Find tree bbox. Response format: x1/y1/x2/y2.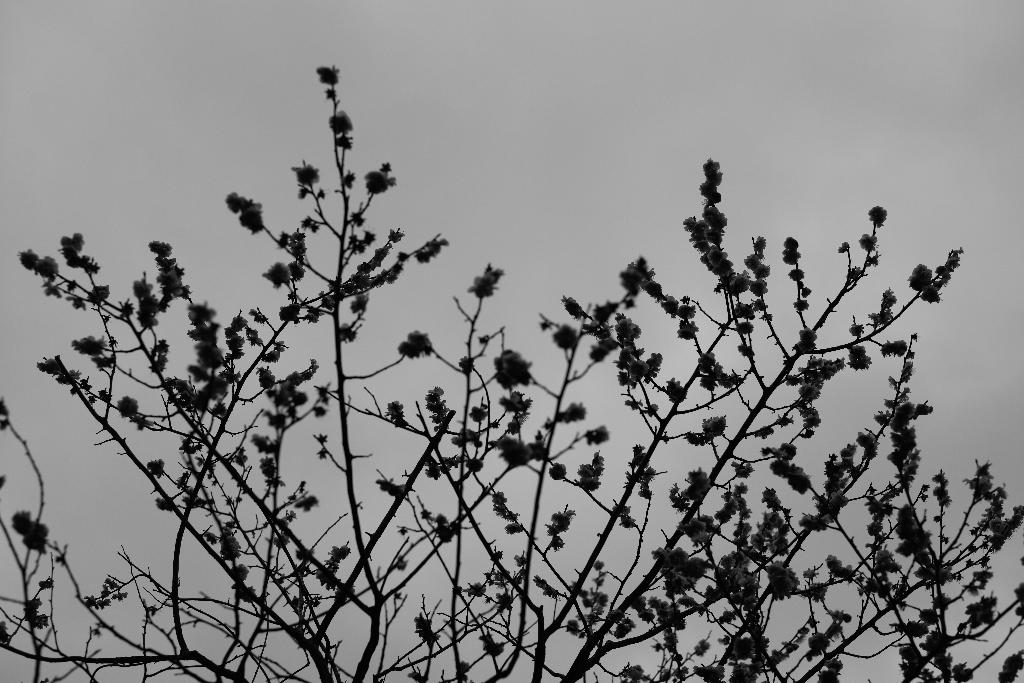
39/83/1006/682.
